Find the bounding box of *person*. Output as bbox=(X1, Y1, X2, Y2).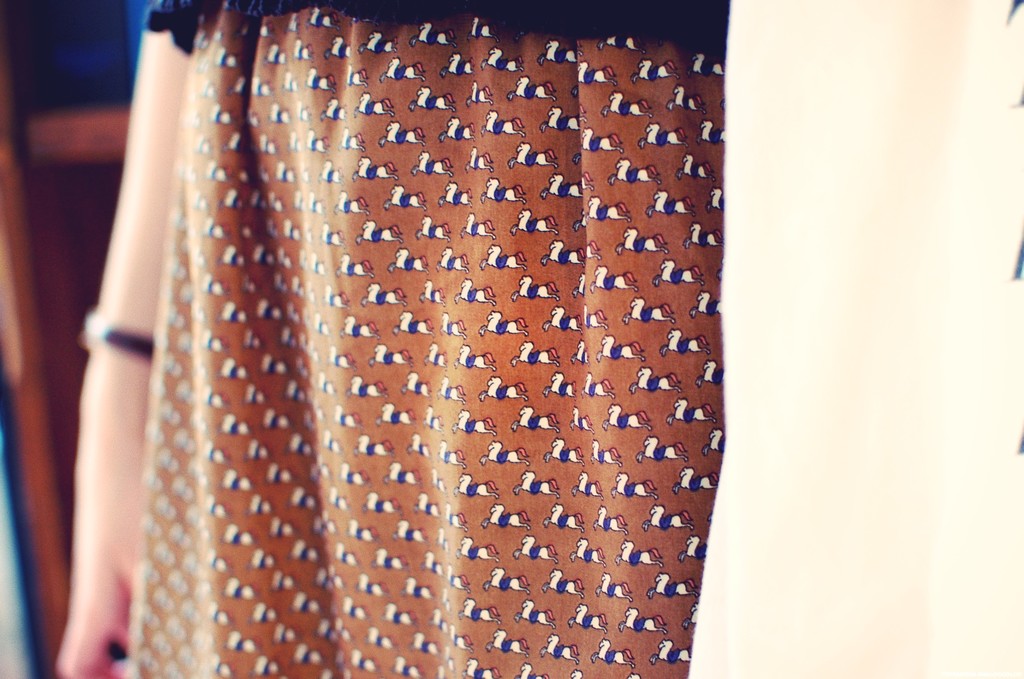
bbox=(49, 0, 733, 678).
